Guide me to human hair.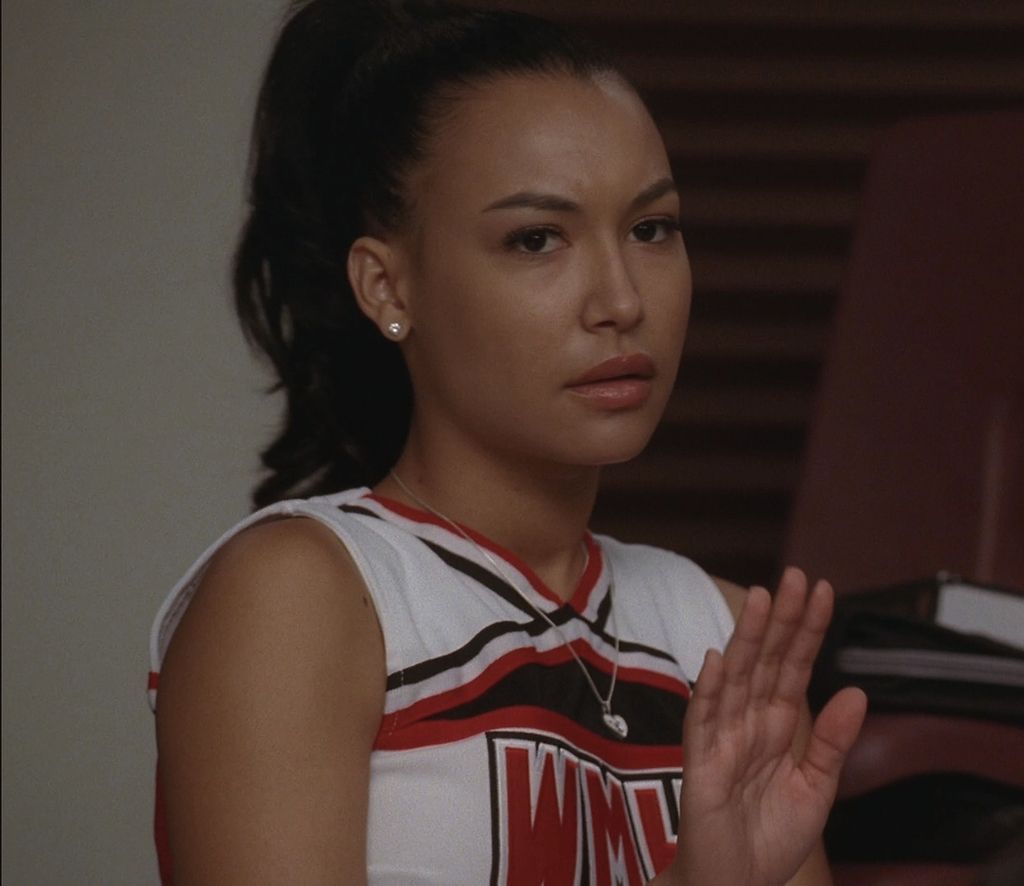
Guidance: 278/3/694/441.
